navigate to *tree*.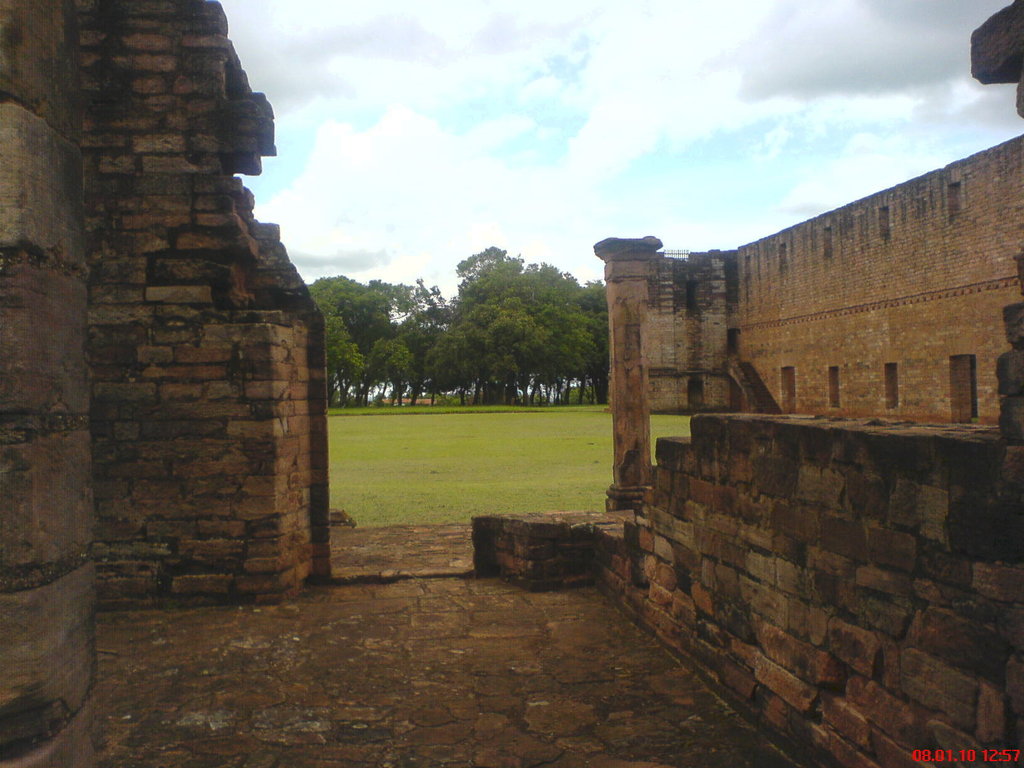
Navigation target: bbox=(546, 280, 609, 399).
